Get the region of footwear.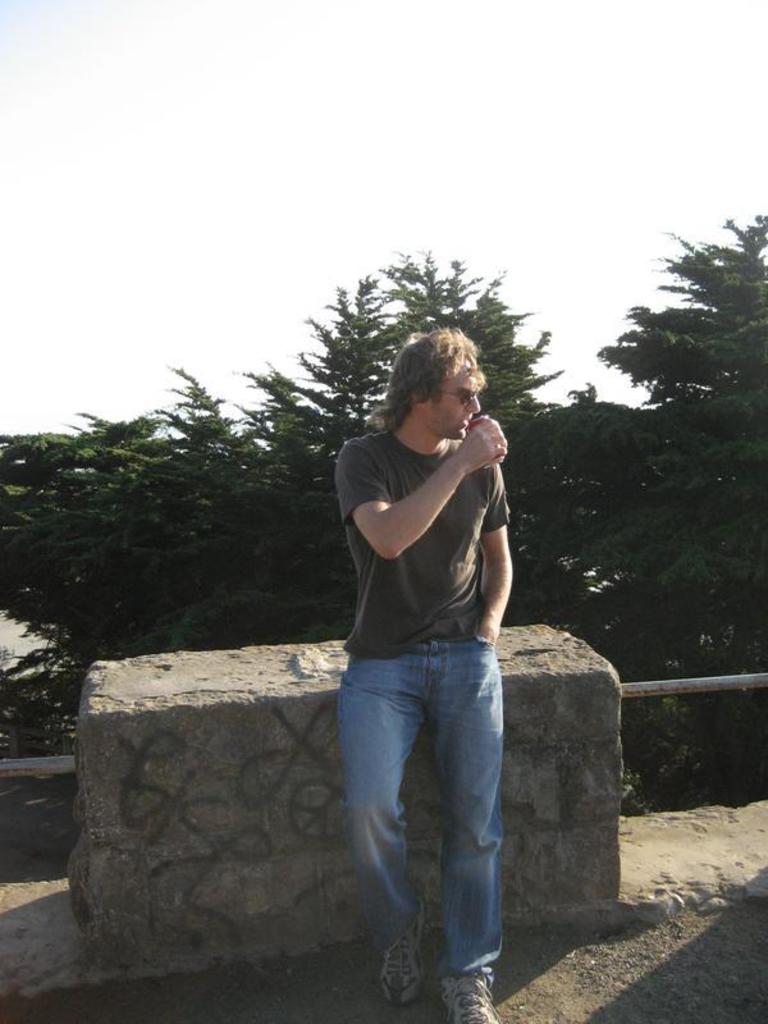
435/966/506/1023.
